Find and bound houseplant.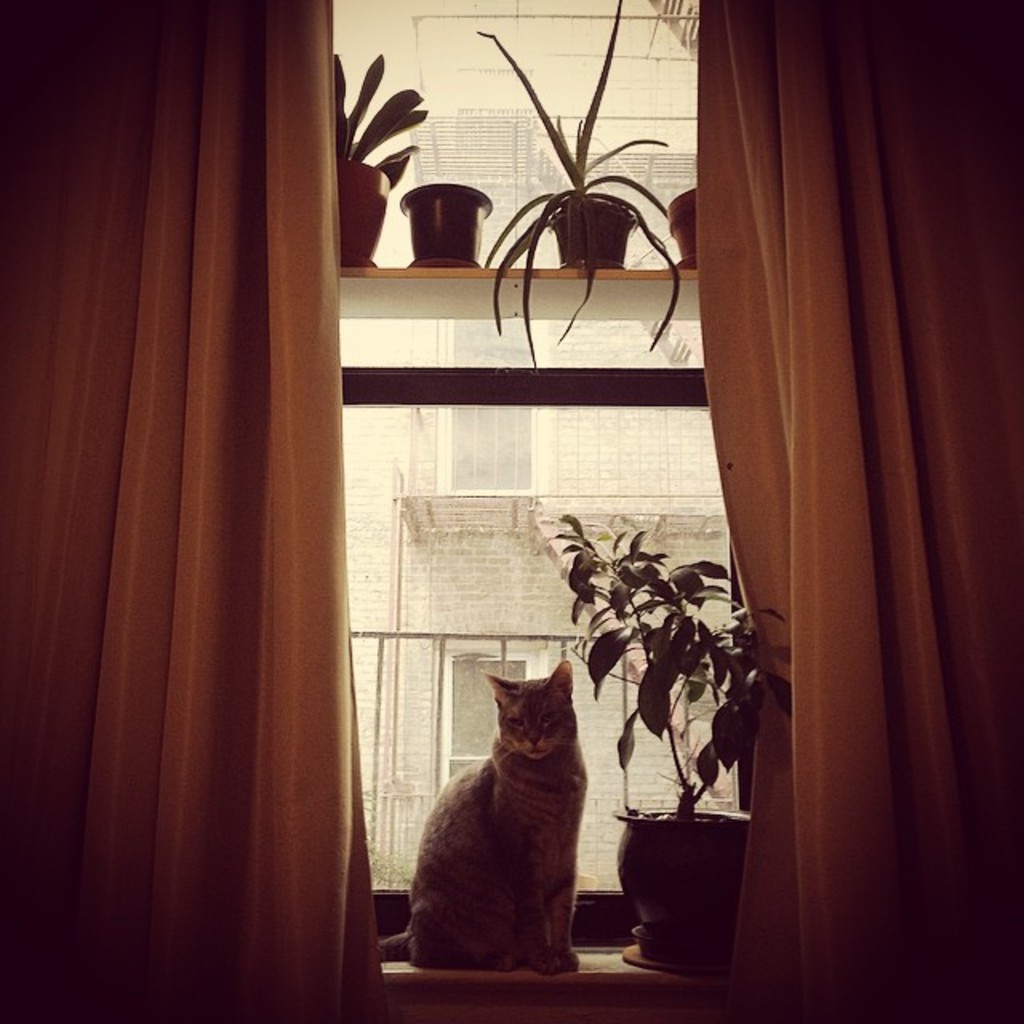
Bound: 392:174:499:270.
